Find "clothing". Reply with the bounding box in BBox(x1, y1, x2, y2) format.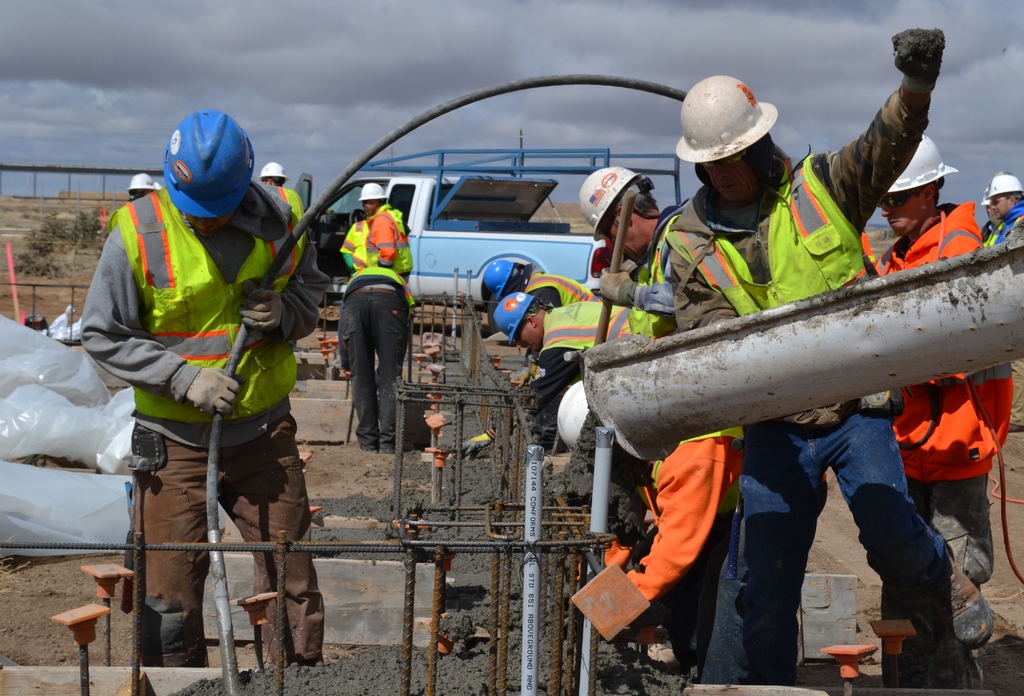
BBox(341, 222, 368, 273).
